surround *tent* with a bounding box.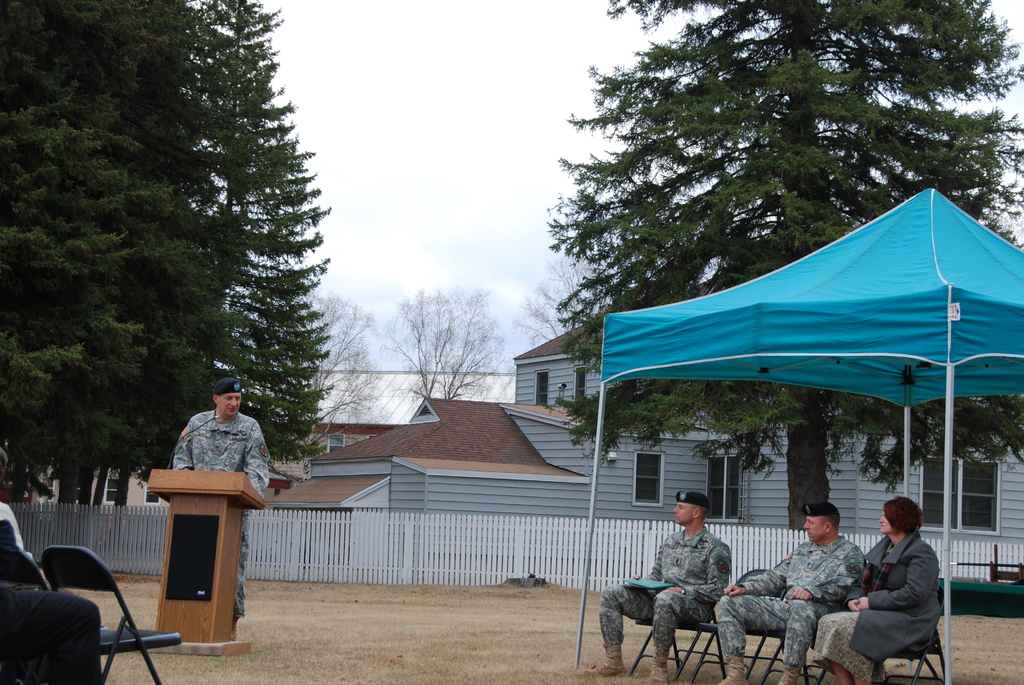
(left=574, top=184, right=1023, bottom=671).
